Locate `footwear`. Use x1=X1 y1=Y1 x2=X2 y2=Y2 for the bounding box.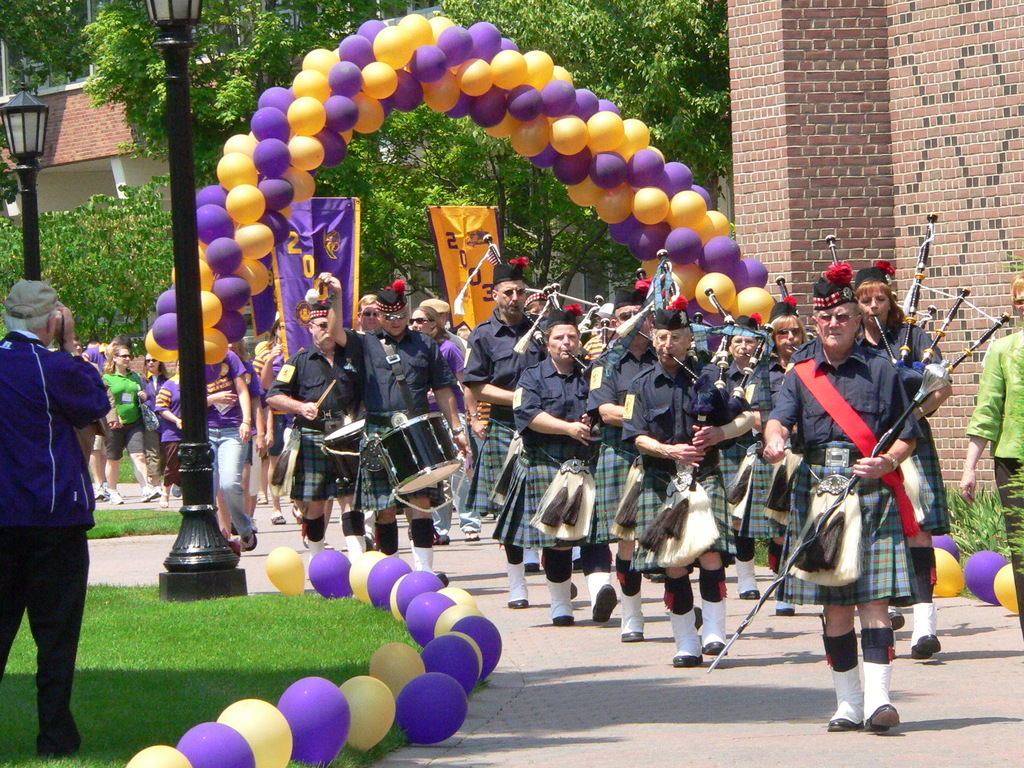
x1=91 y1=484 x2=109 y2=499.
